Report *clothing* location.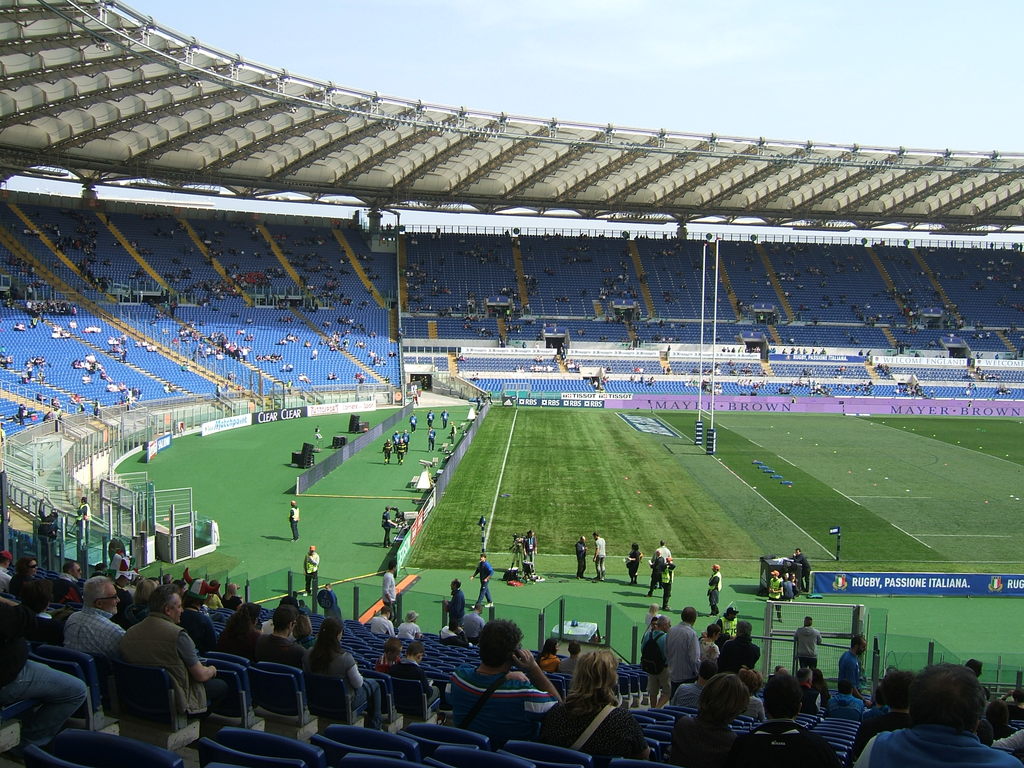
Report: (x1=303, y1=552, x2=325, y2=591).
